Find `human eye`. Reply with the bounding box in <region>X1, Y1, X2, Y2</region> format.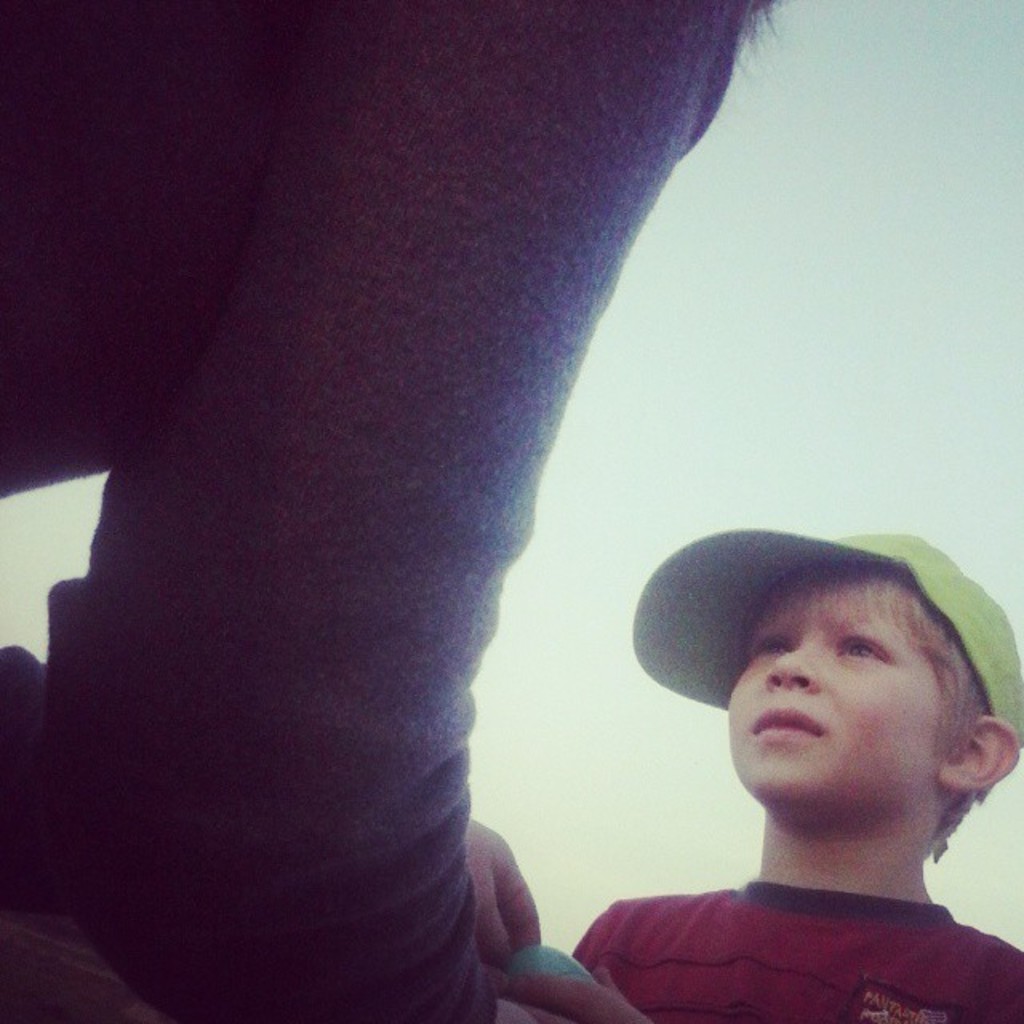
<region>838, 630, 894, 664</region>.
